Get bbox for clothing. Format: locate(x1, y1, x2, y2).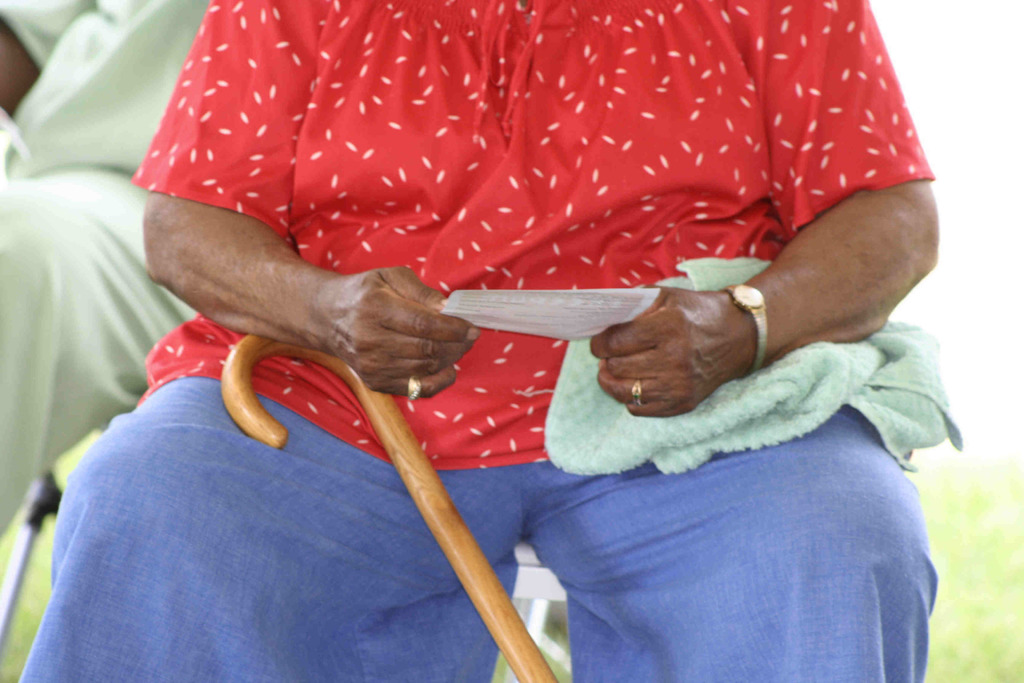
locate(0, 0, 204, 538).
